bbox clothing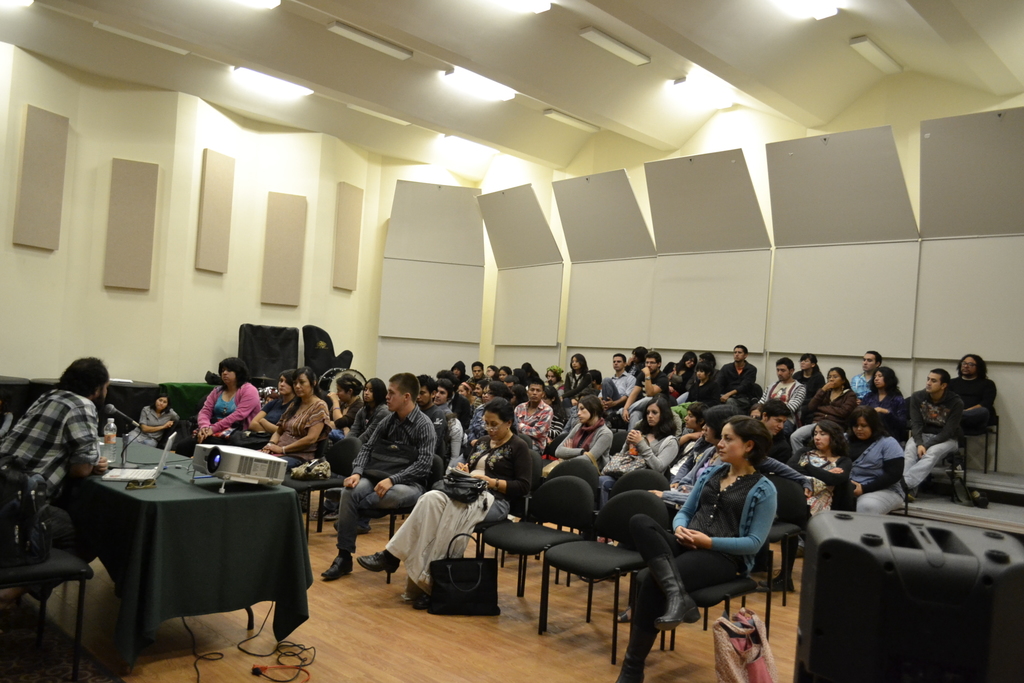
x1=908 y1=393 x2=957 y2=502
